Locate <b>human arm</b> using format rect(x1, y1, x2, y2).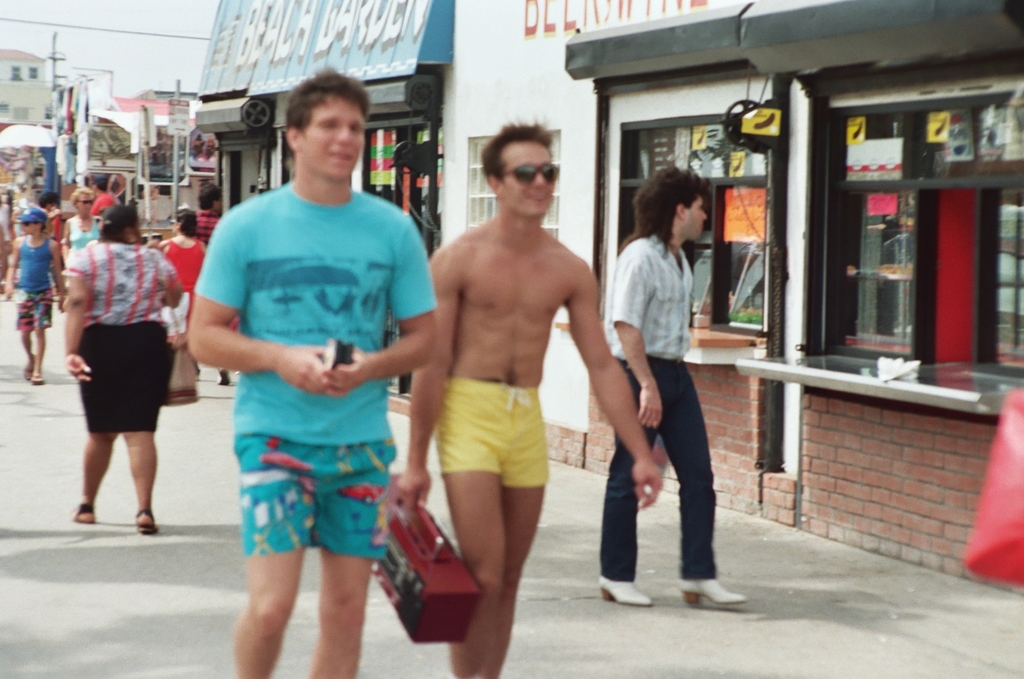
rect(157, 251, 185, 306).
